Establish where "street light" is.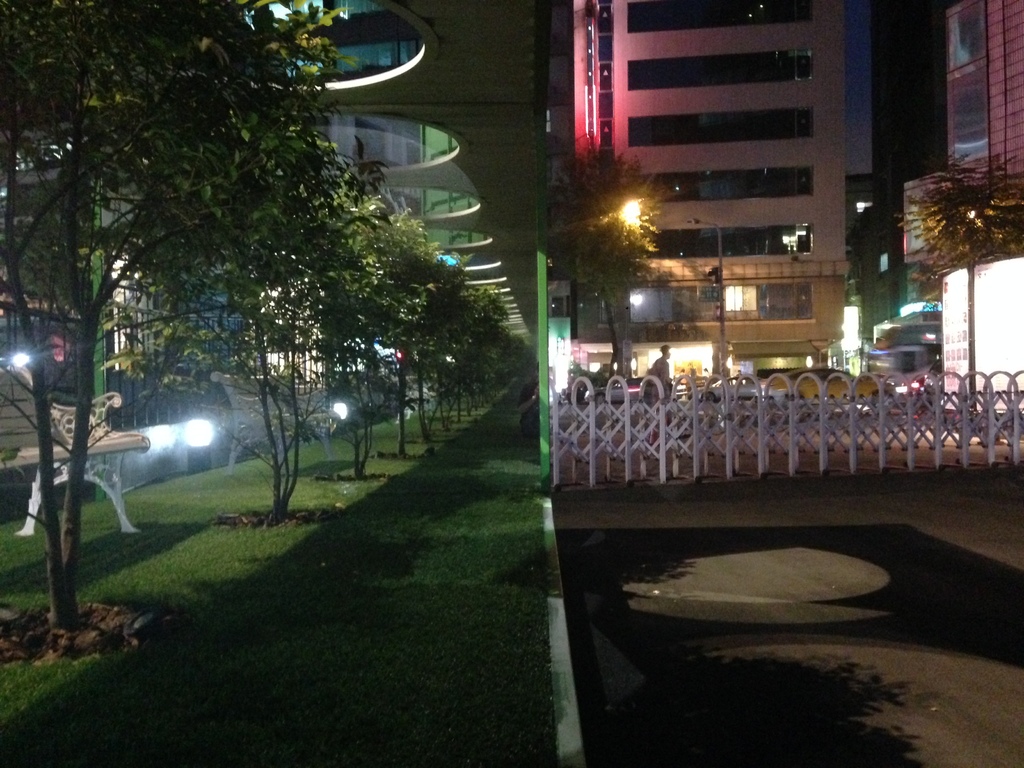
Established at (left=684, top=217, right=728, bottom=378).
